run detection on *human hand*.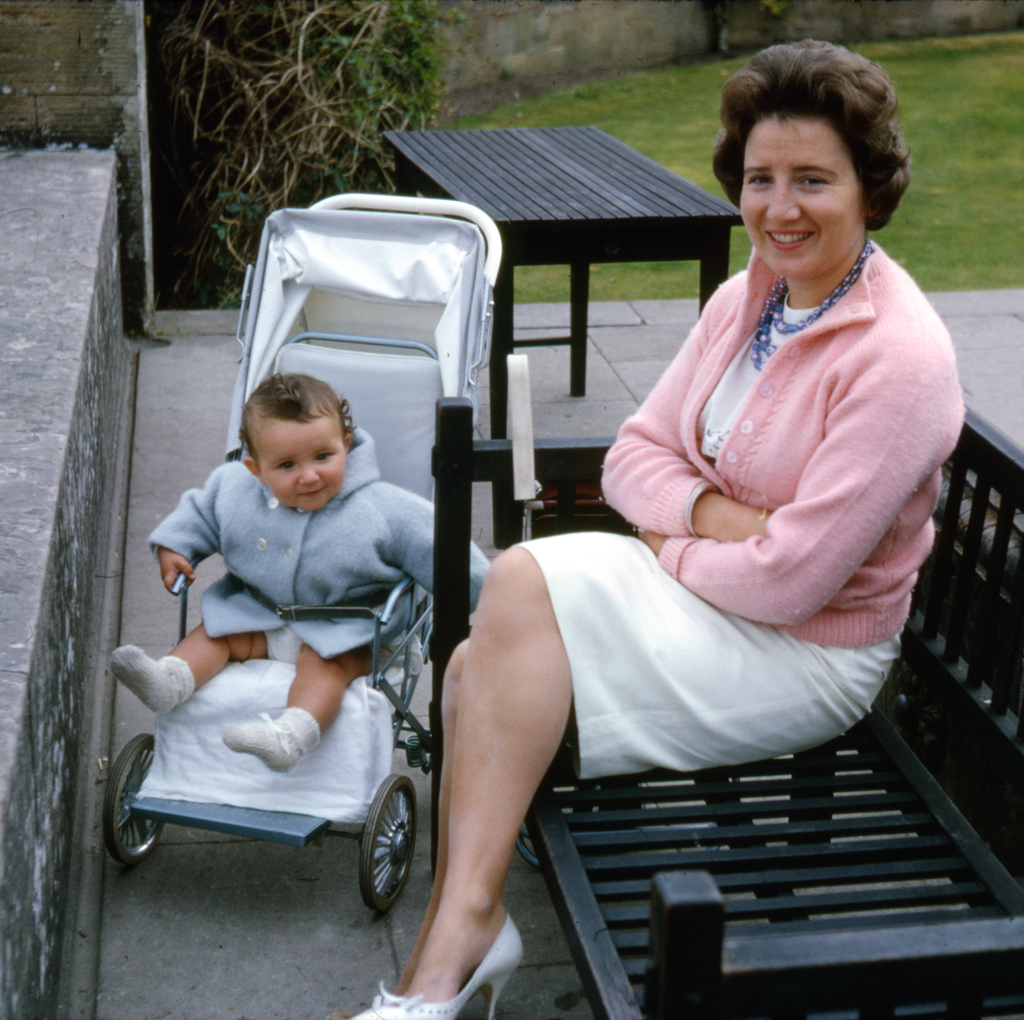
Result: [left=637, top=530, right=671, bottom=556].
